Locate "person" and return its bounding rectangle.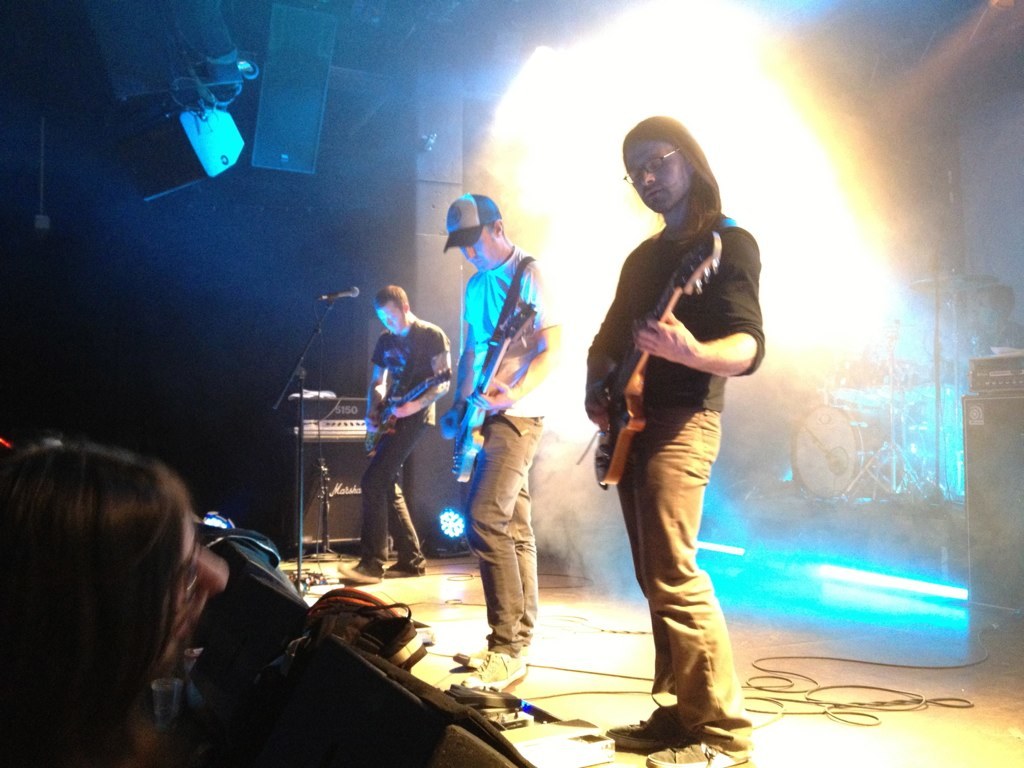
box=[440, 194, 568, 699].
